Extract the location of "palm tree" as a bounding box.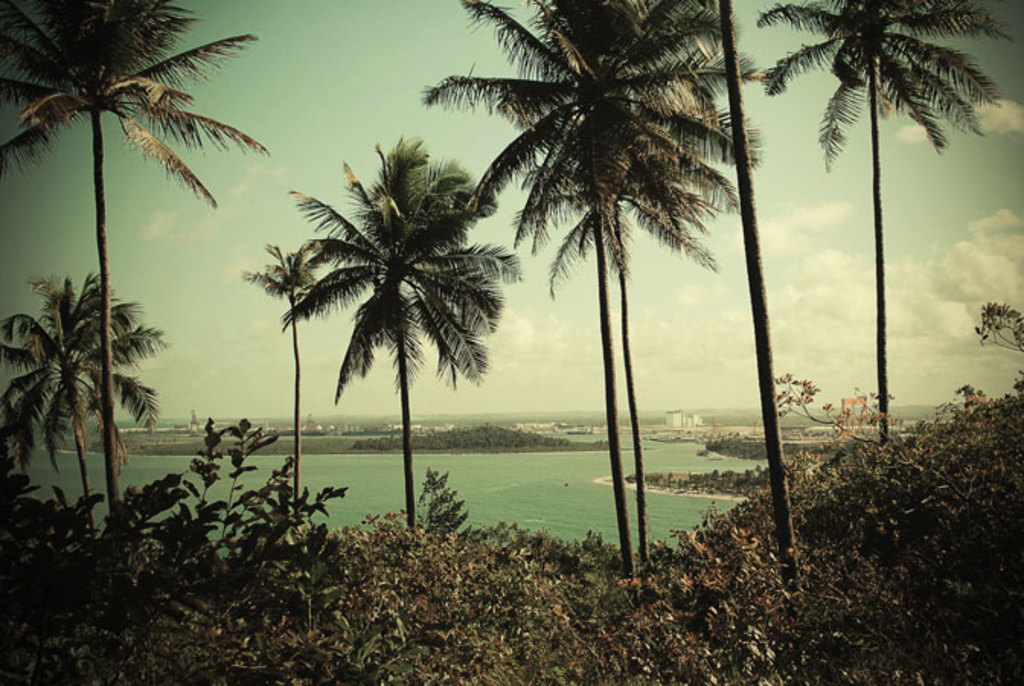
rect(437, 3, 744, 581).
